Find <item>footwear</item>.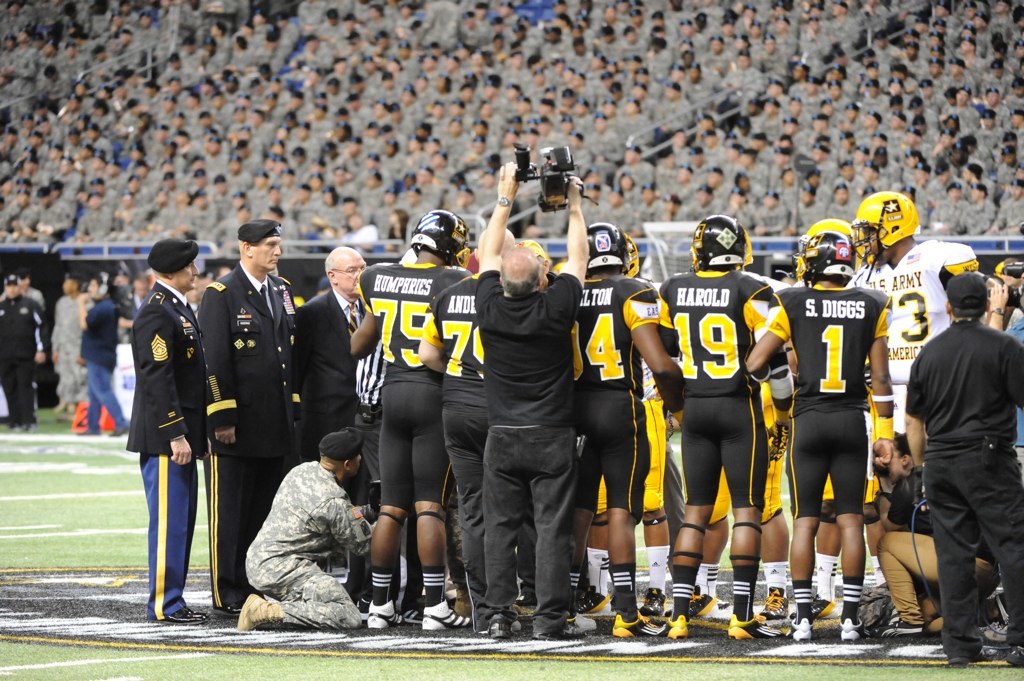
locate(838, 616, 863, 643).
